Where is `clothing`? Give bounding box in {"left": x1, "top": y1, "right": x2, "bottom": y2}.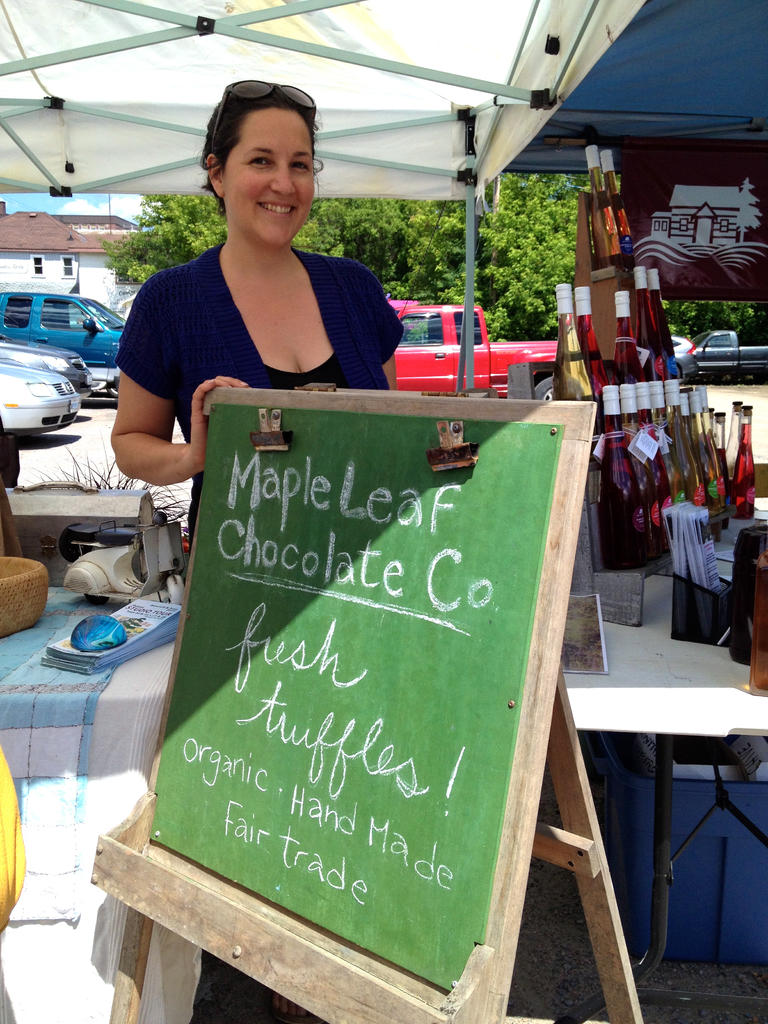
{"left": 143, "top": 202, "right": 401, "bottom": 417}.
